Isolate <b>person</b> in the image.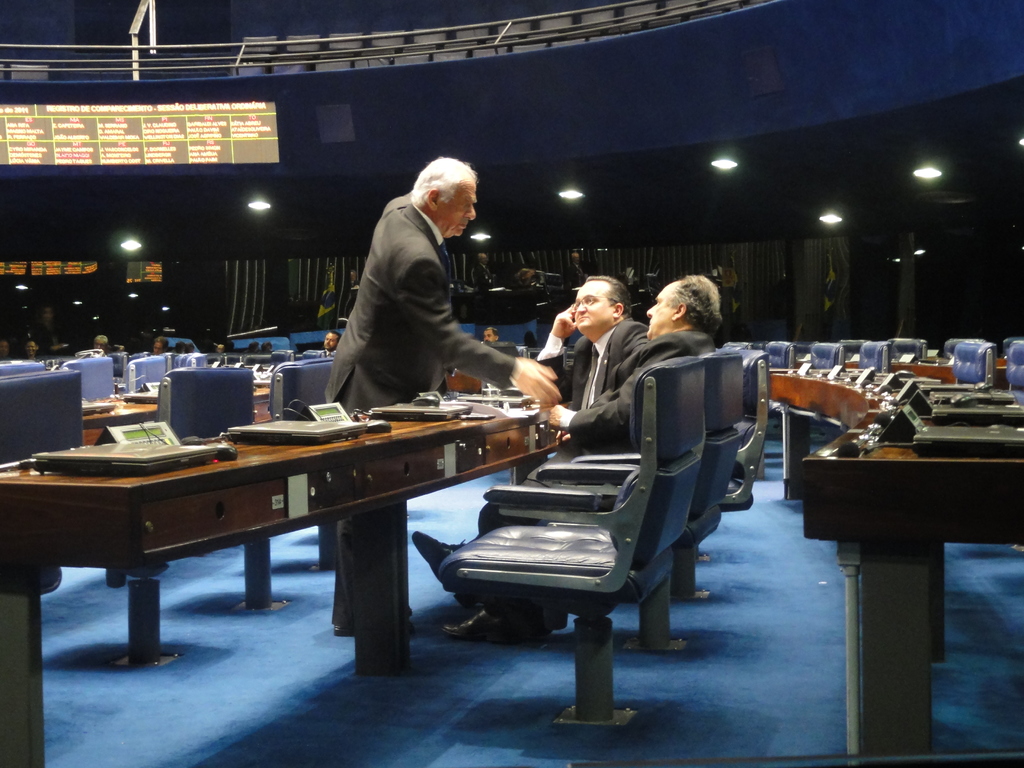
Isolated region: <box>472,252,493,286</box>.
